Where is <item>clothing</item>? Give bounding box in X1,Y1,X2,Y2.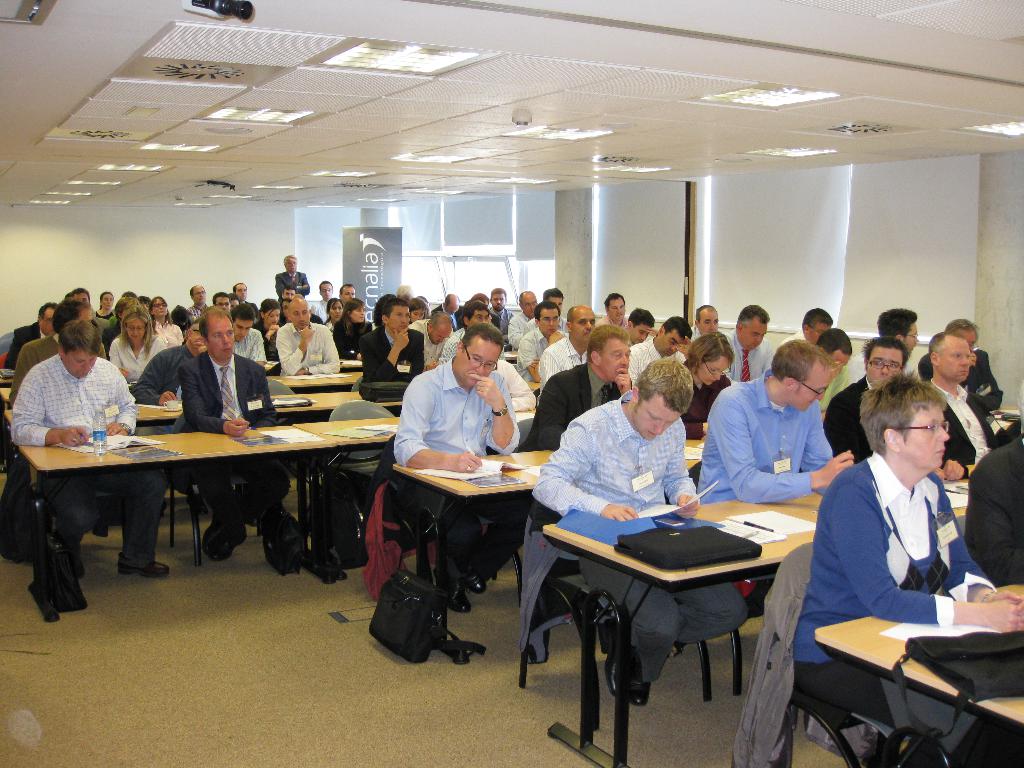
832,351,922,398.
